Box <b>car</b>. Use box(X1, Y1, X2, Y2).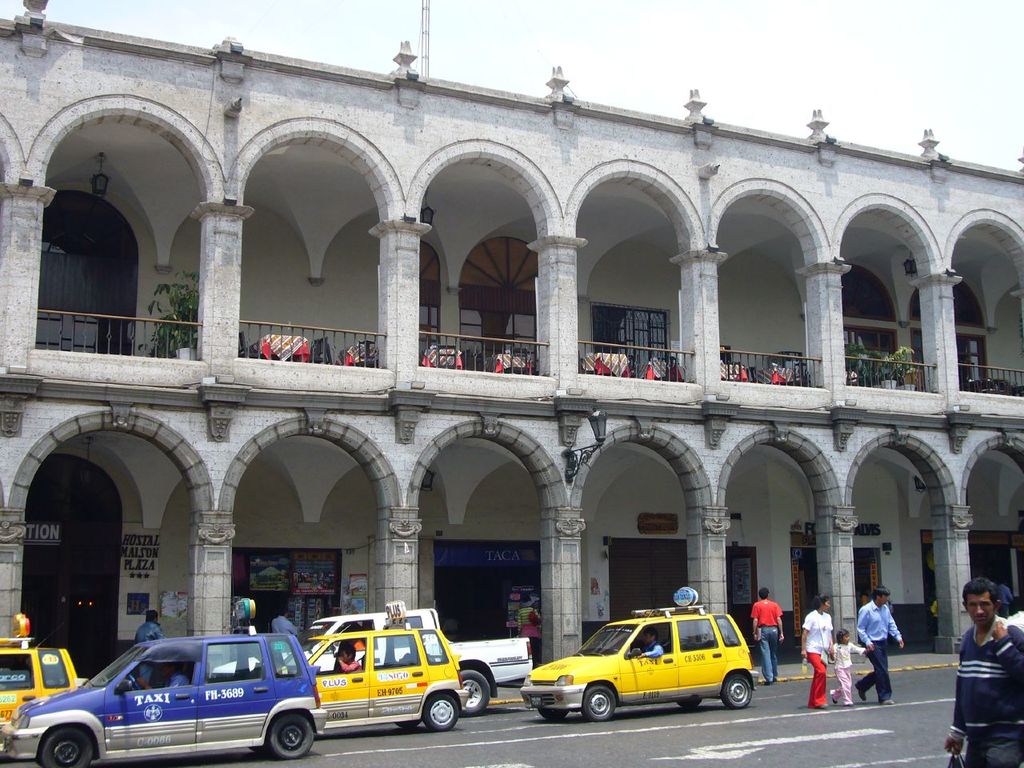
box(518, 585, 758, 729).
